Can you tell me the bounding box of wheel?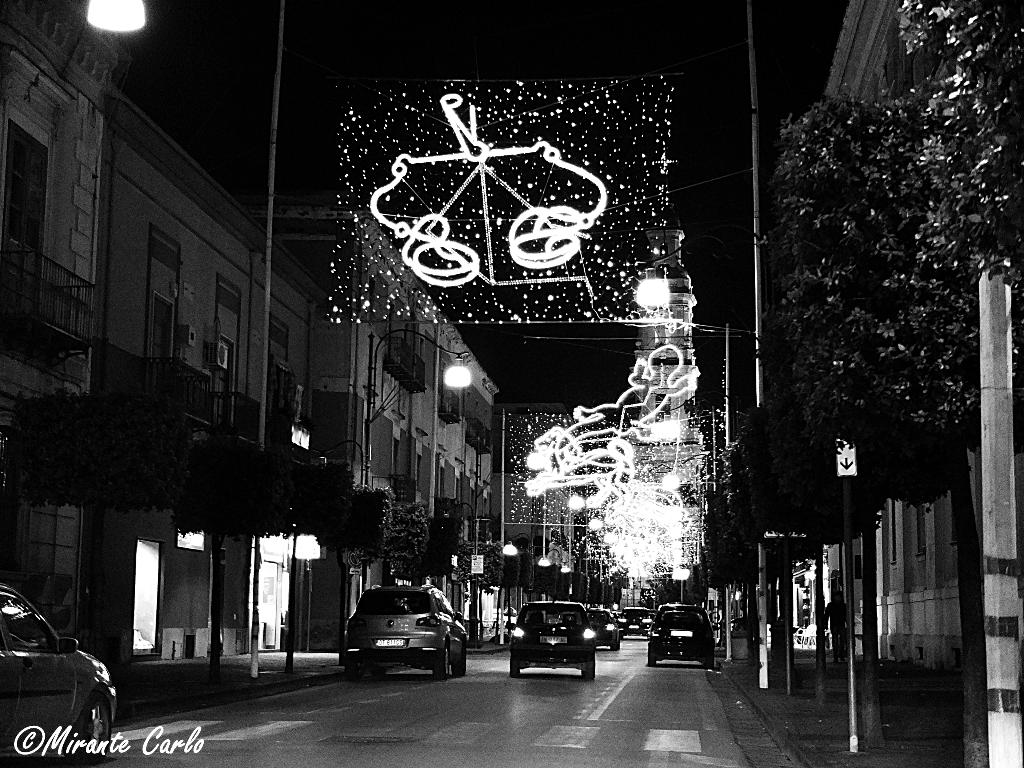
77 695 111 760.
